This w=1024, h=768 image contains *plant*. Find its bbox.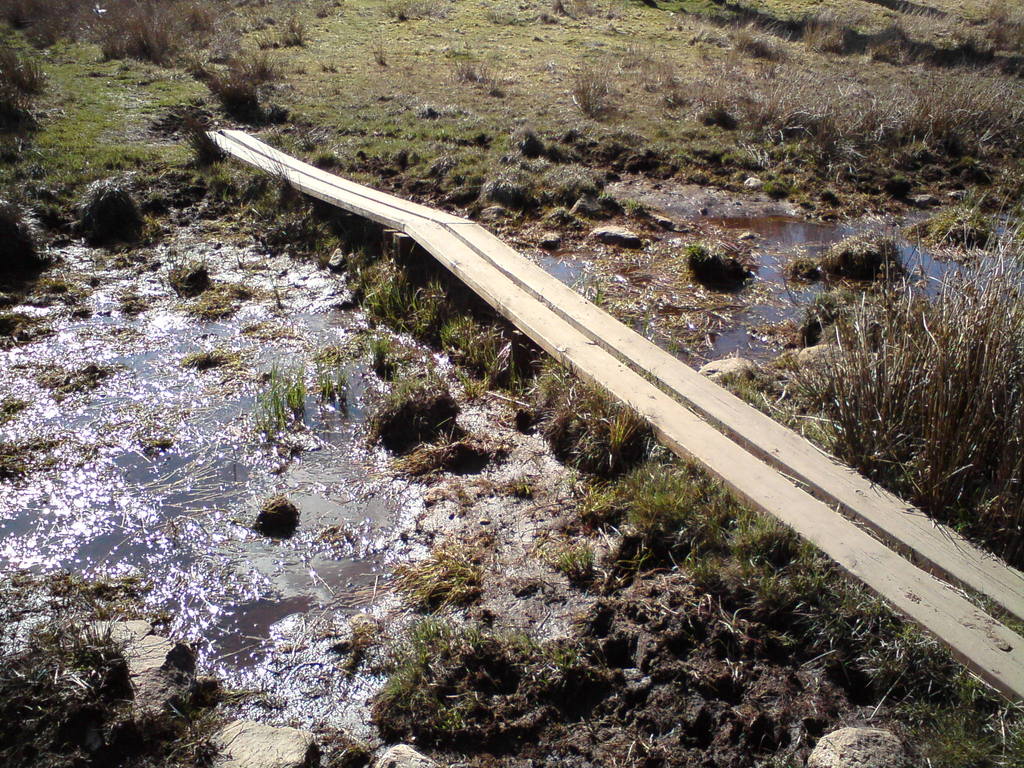
(465, 58, 485, 84).
